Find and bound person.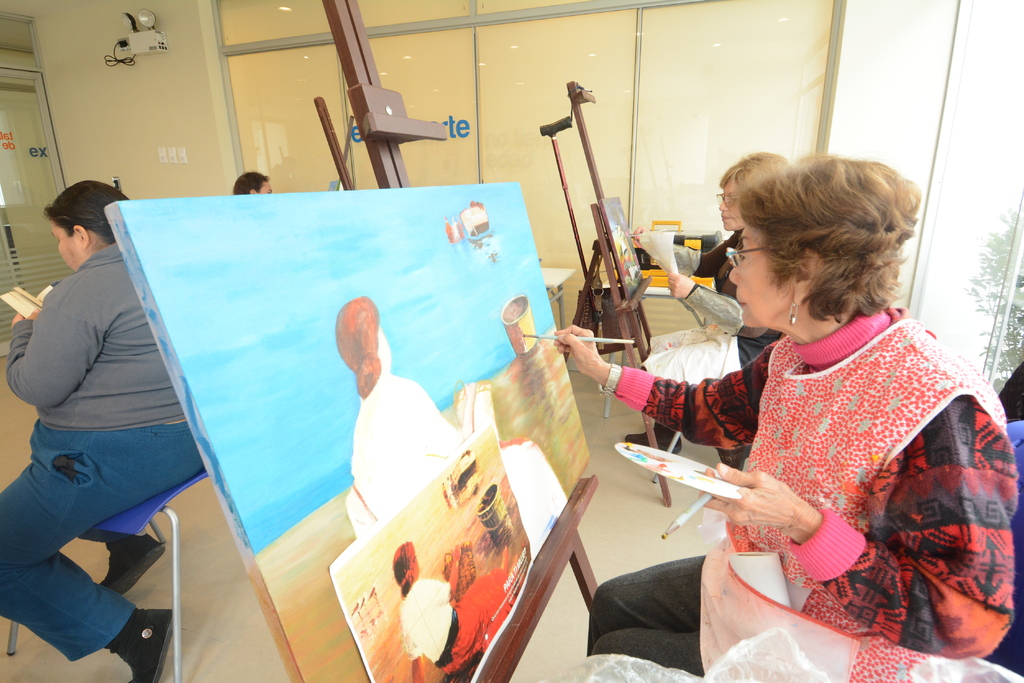
Bound: pyautogui.locateOnScreen(234, 168, 274, 199).
